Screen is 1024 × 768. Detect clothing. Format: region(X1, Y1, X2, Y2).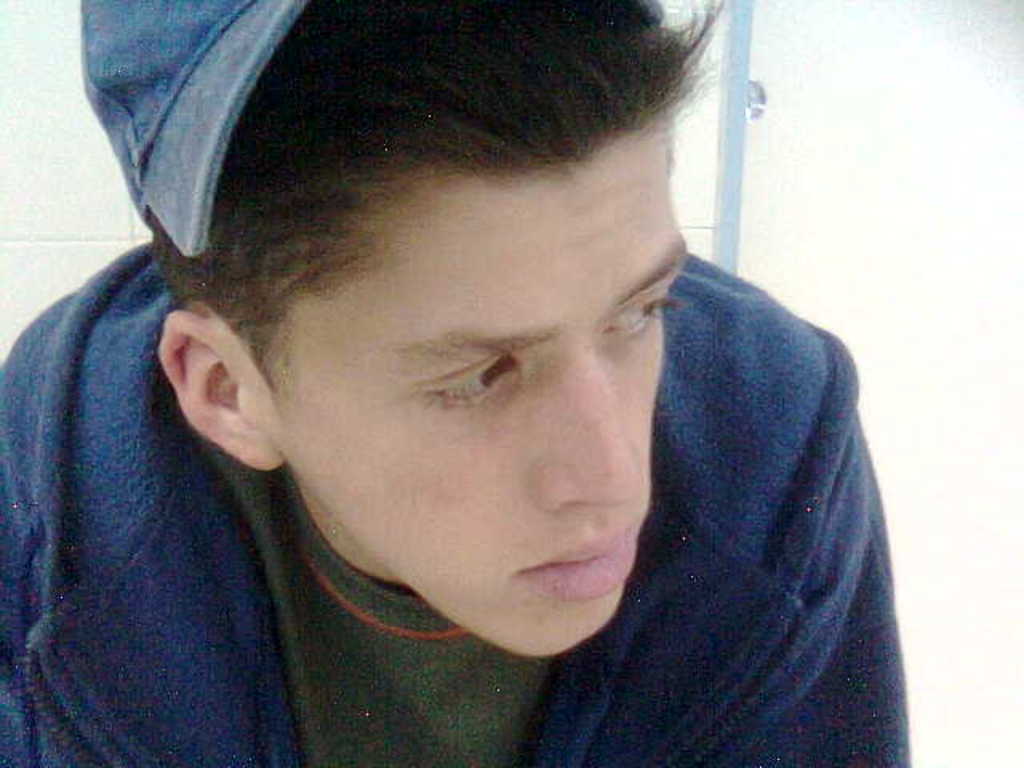
region(0, 242, 890, 766).
